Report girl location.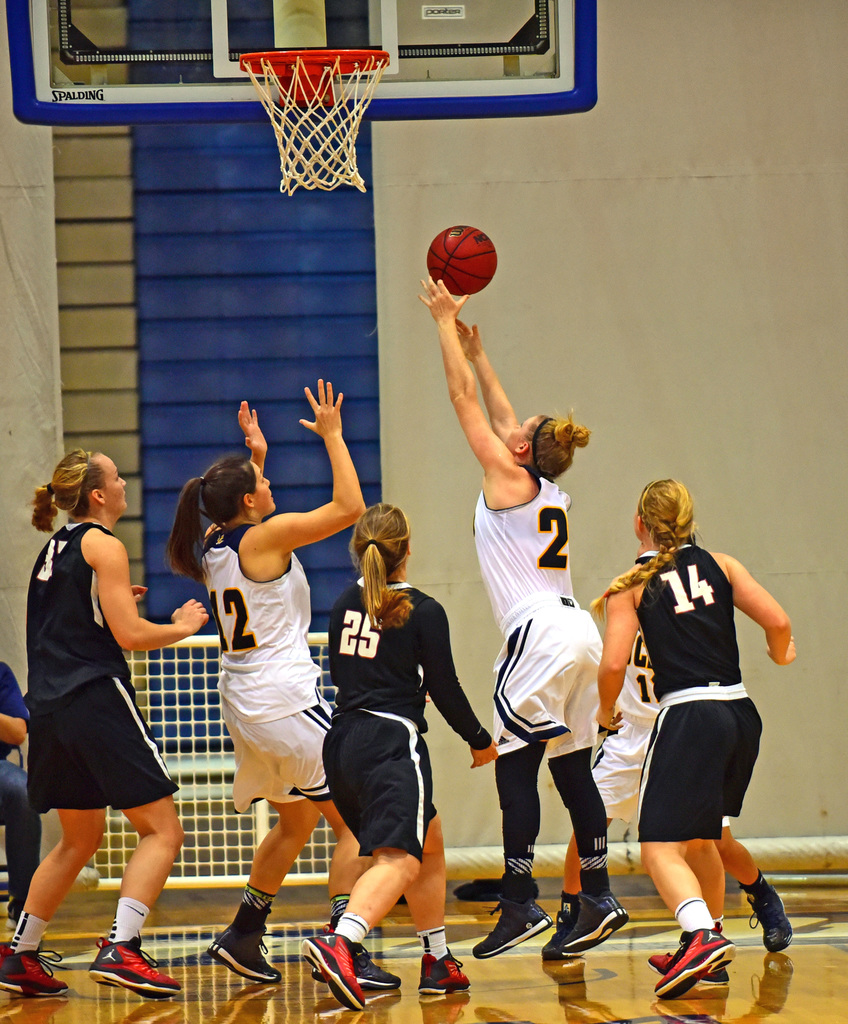
Report: l=166, t=373, r=407, b=986.
